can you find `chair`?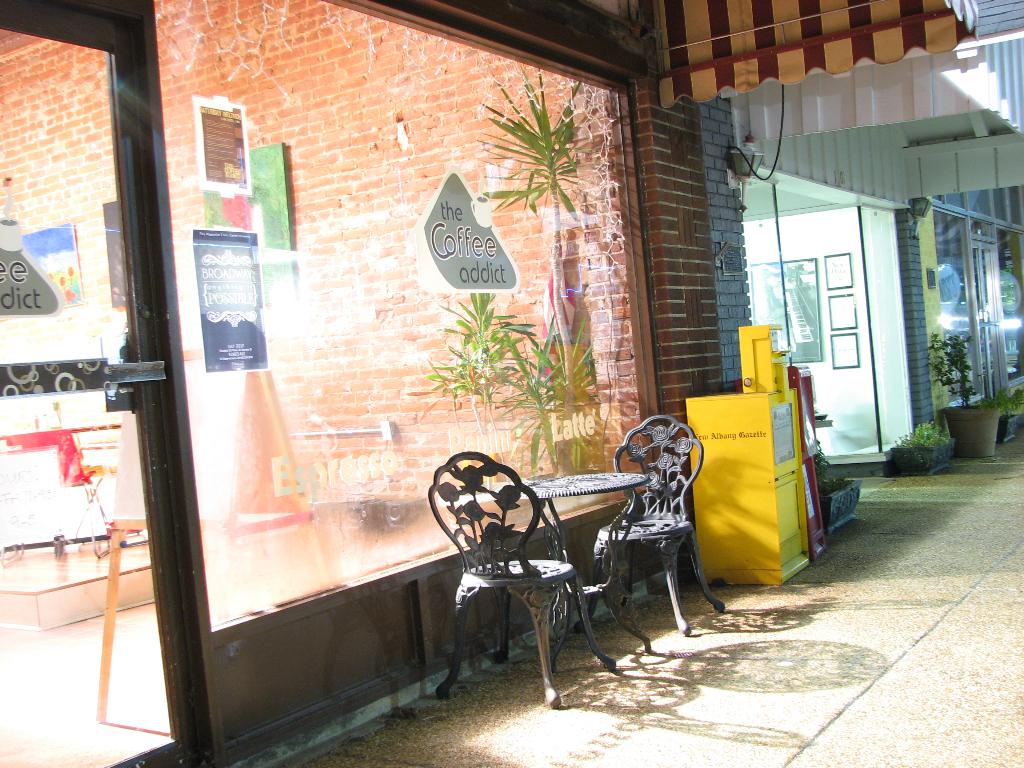
Yes, bounding box: 578, 410, 728, 644.
